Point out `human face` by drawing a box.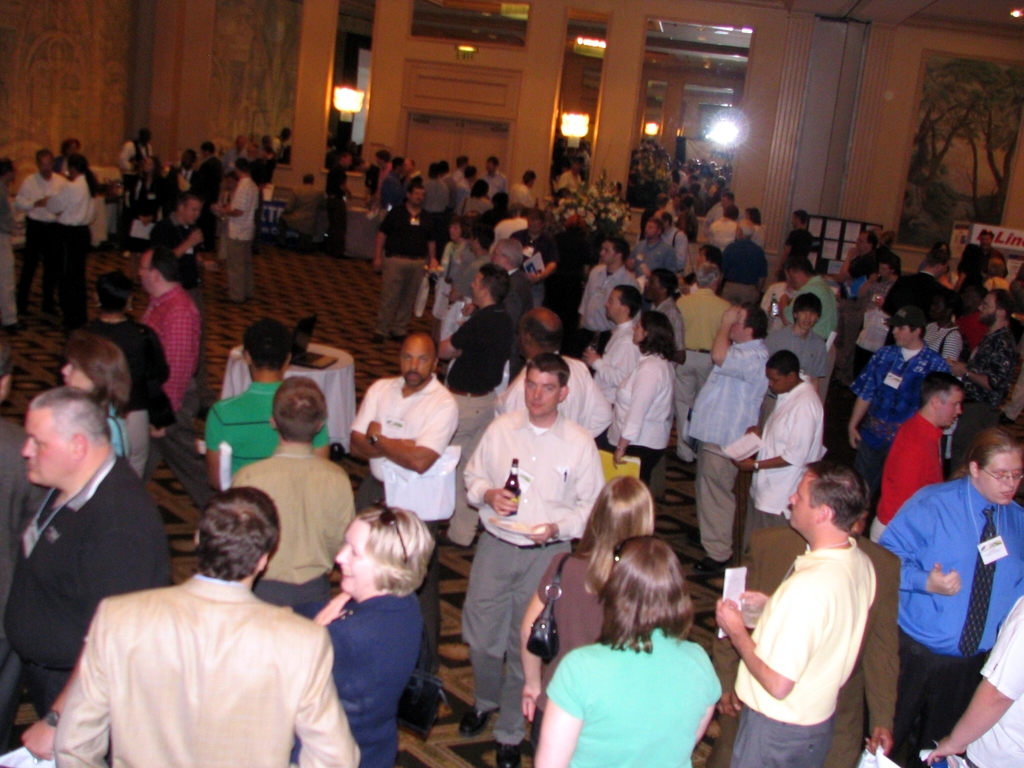
<bbox>598, 237, 618, 264</bbox>.
